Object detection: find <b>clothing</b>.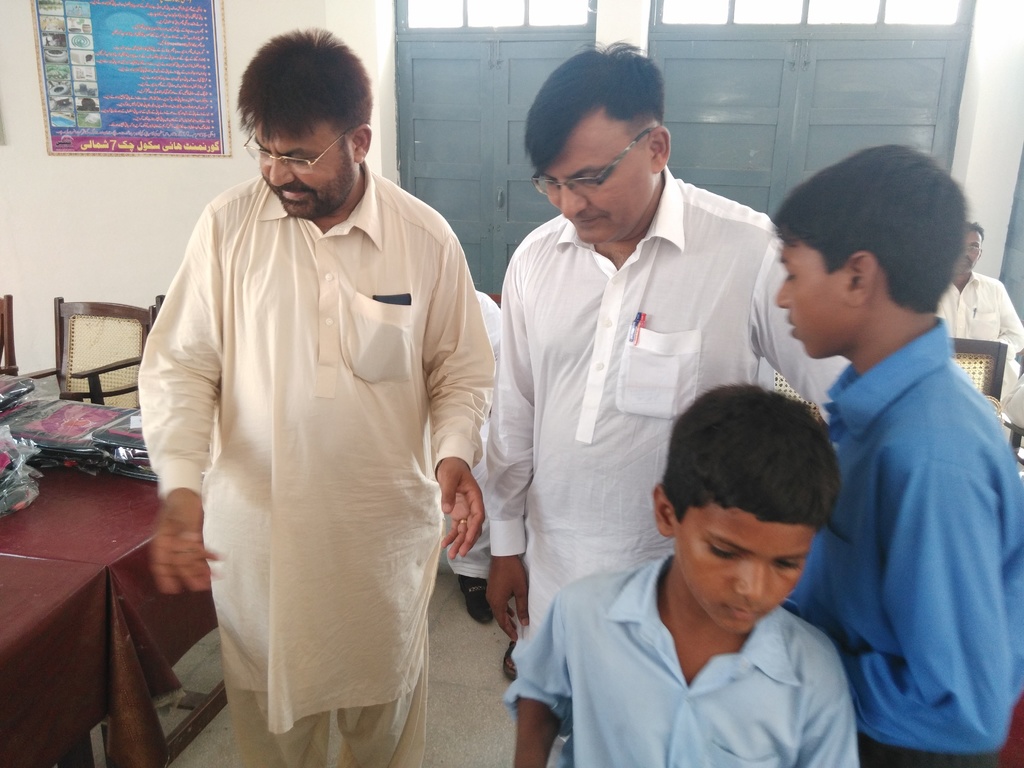
region(445, 291, 499, 574).
